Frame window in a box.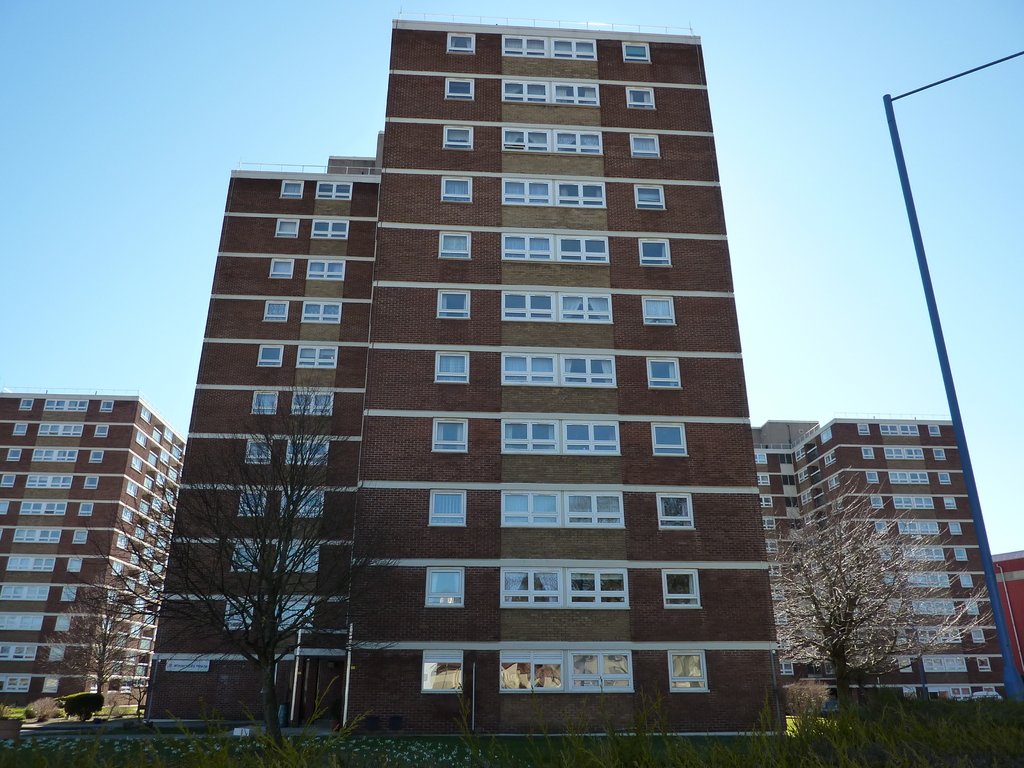
{"left": 893, "top": 497, "right": 933, "bottom": 510}.
